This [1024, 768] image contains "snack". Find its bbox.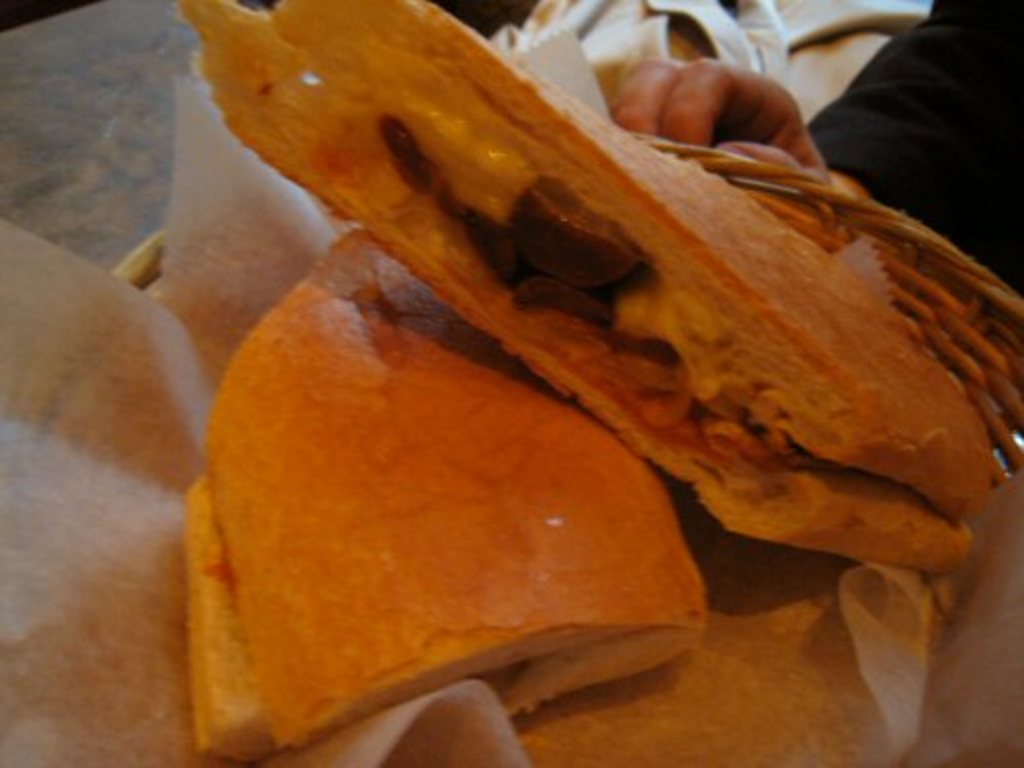
box(168, 0, 985, 549).
